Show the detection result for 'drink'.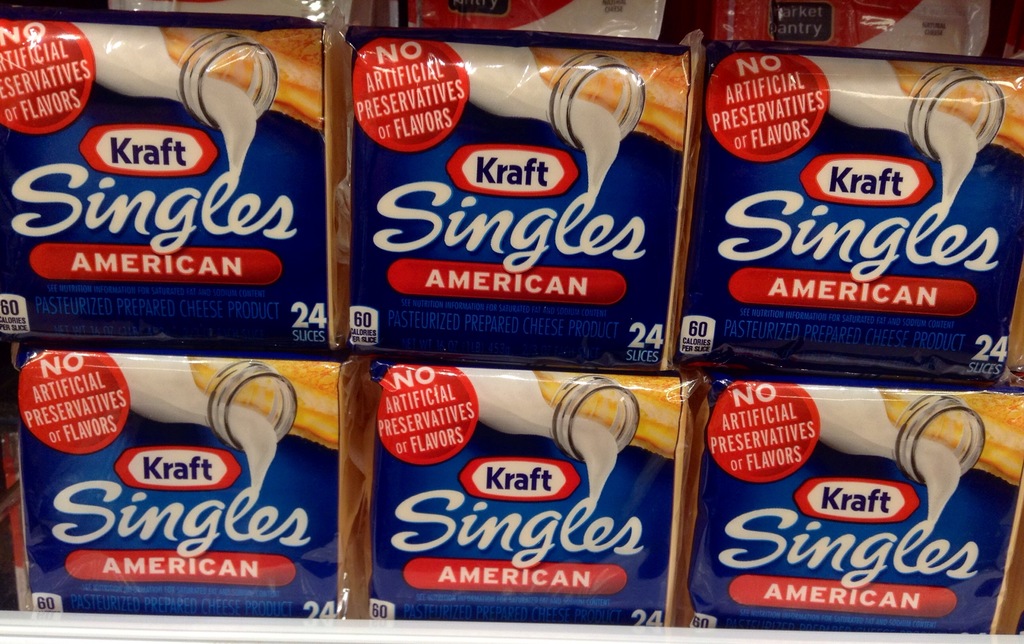
crop(111, 348, 275, 494).
